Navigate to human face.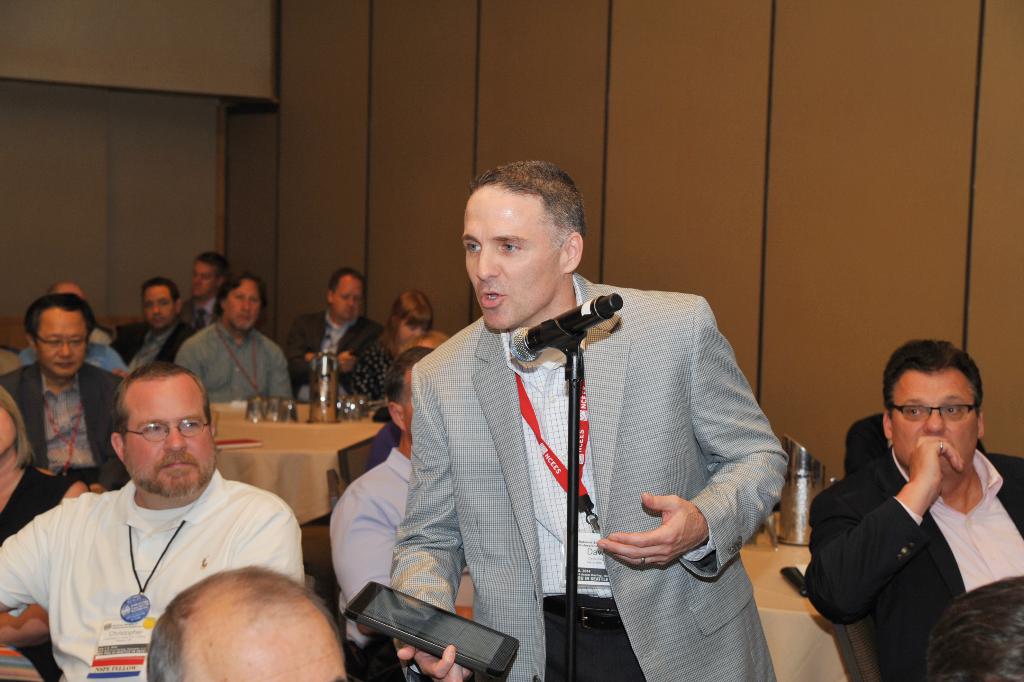
Navigation target: 886:364:980:471.
